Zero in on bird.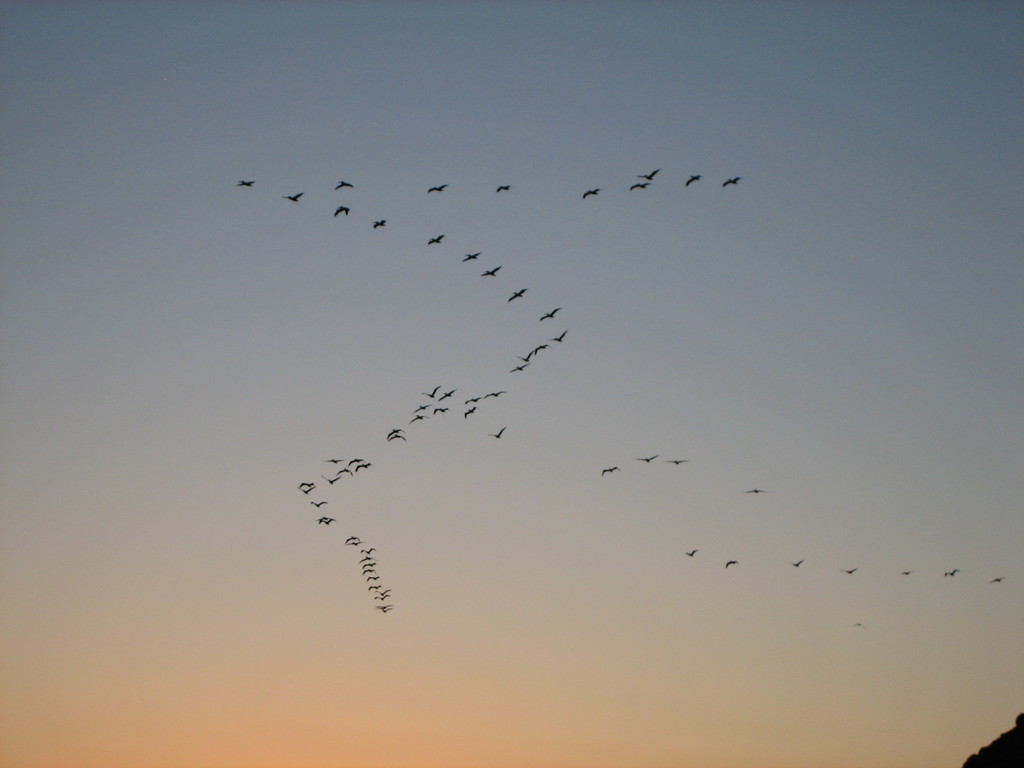
Zeroed in: {"x1": 320, "y1": 455, "x2": 342, "y2": 464}.
